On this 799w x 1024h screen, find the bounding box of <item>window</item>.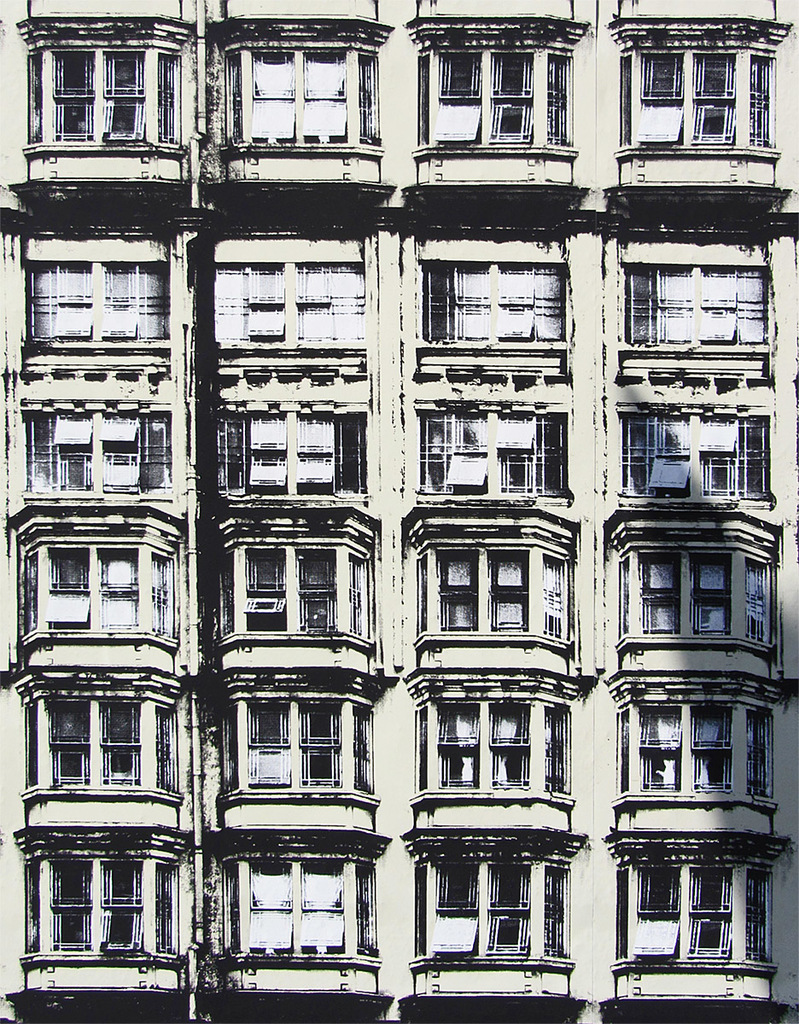
Bounding box: {"x1": 212, "y1": 399, "x2": 360, "y2": 494}.
